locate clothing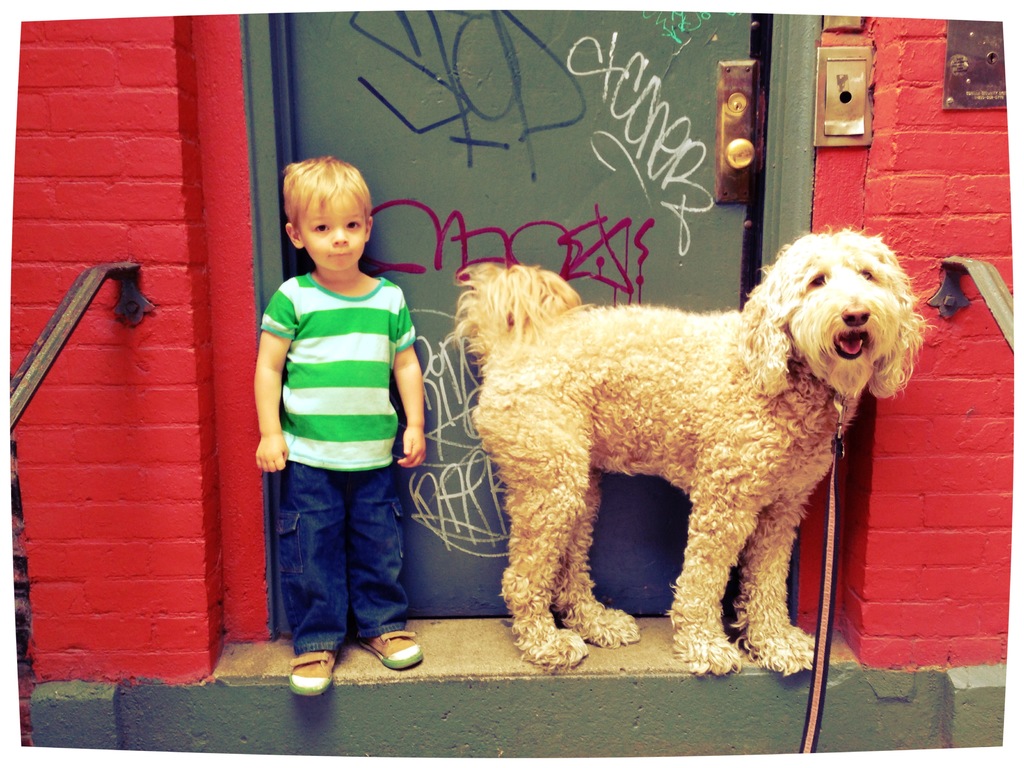
pyautogui.locateOnScreen(252, 214, 424, 561)
